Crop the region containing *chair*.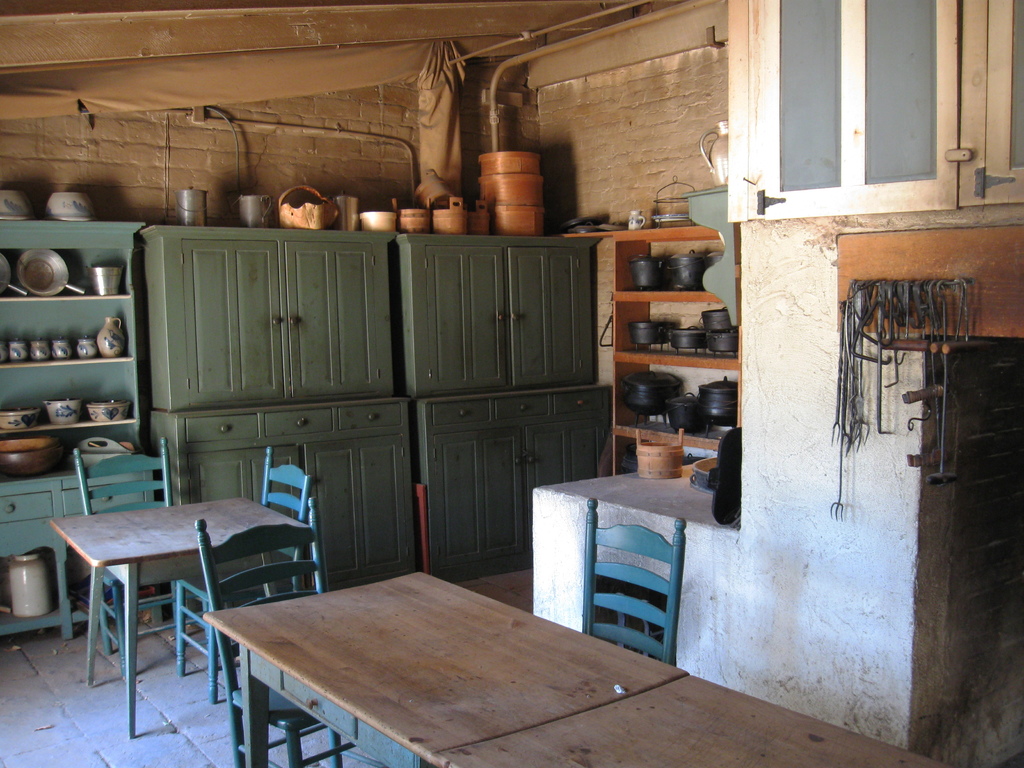
Crop region: crop(194, 500, 349, 767).
